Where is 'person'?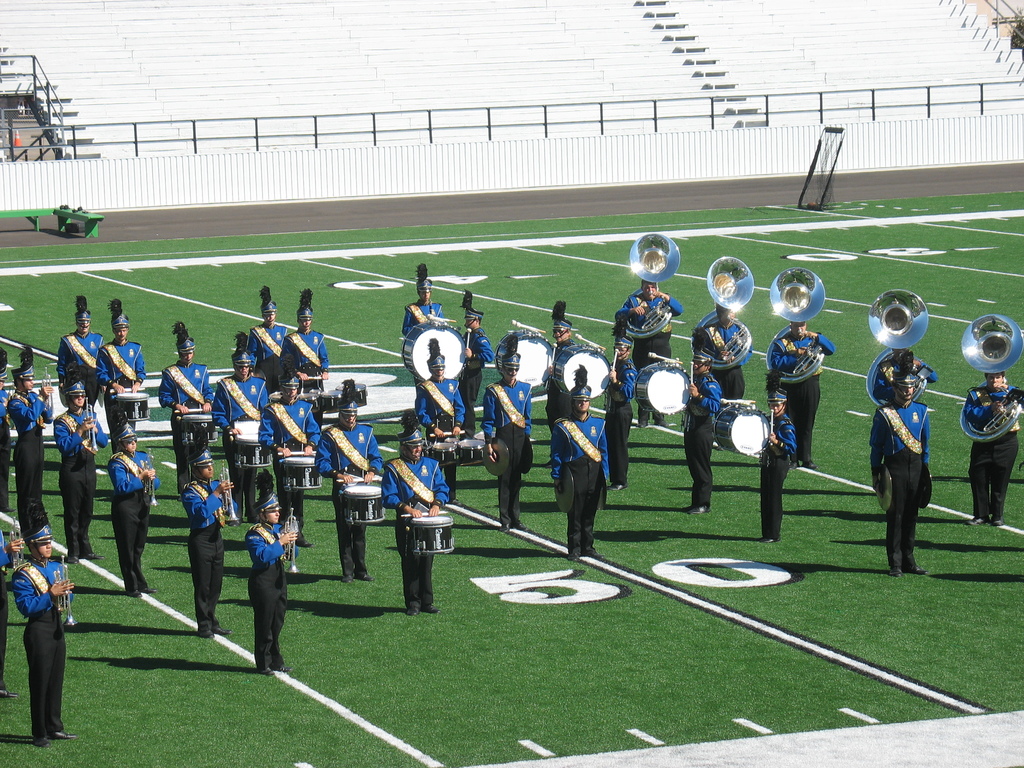
<bbox>106, 419, 158, 597</bbox>.
